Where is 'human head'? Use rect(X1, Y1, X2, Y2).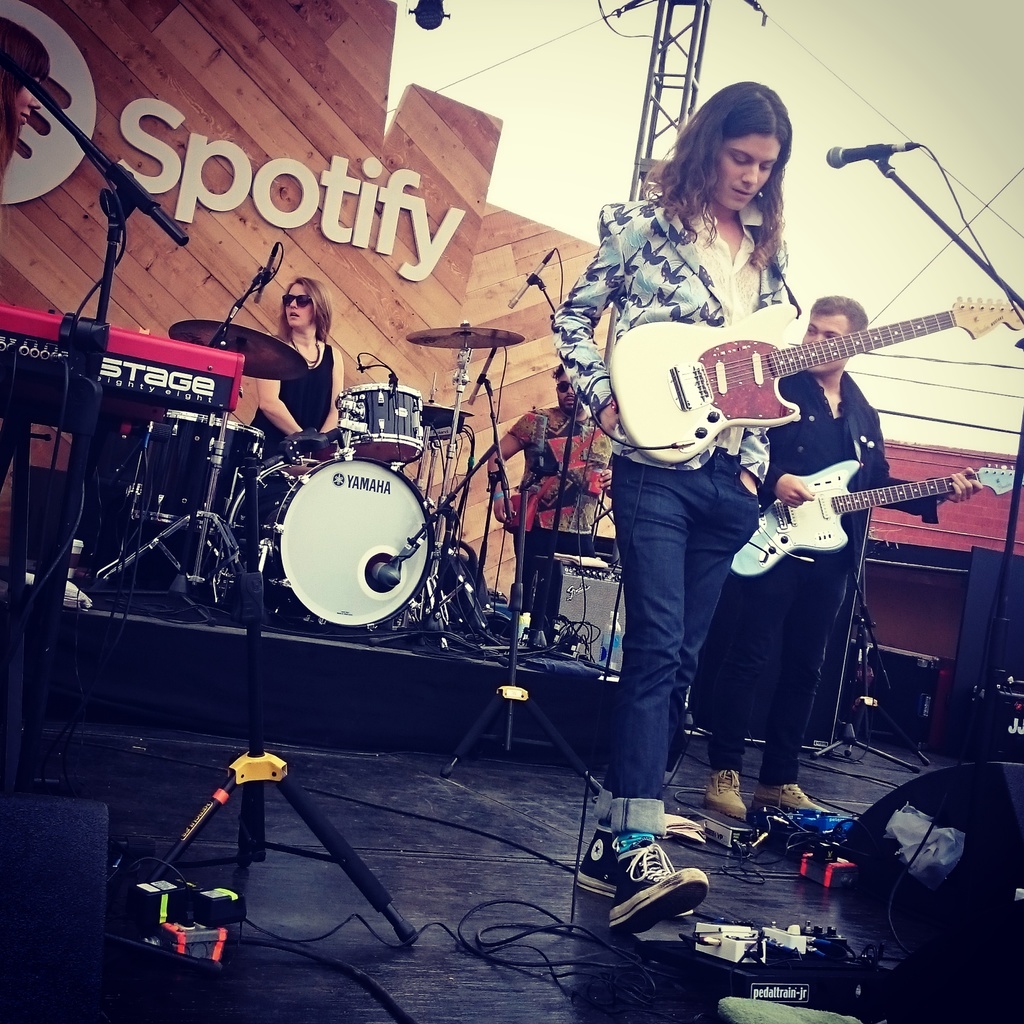
rect(0, 22, 47, 146).
